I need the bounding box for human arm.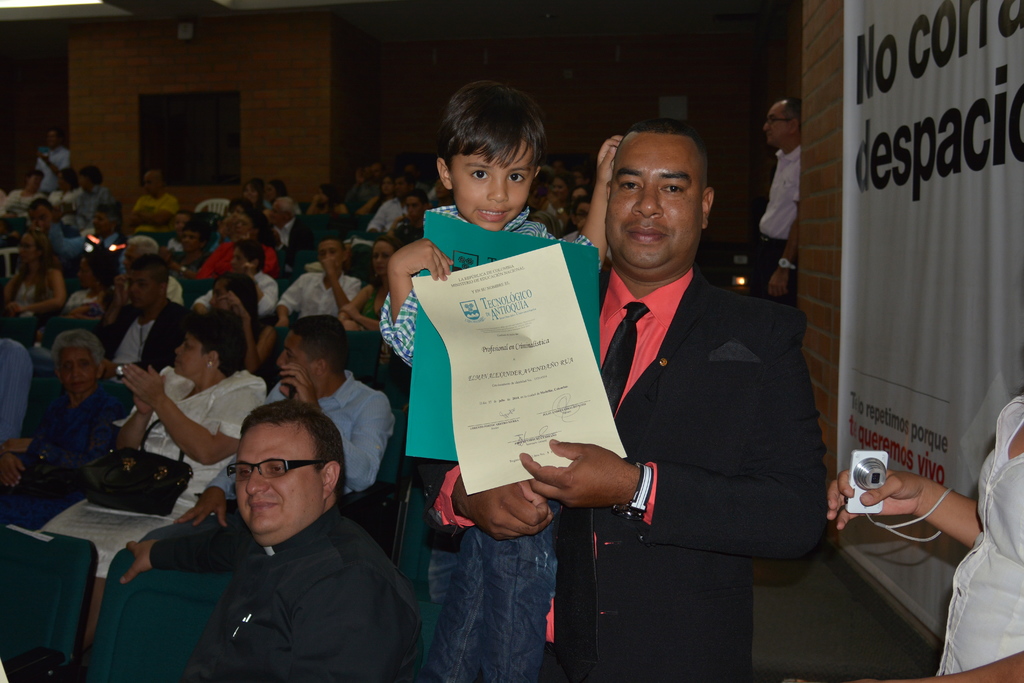
Here it is: [x1=271, y1=276, x2=309, y2=325].
